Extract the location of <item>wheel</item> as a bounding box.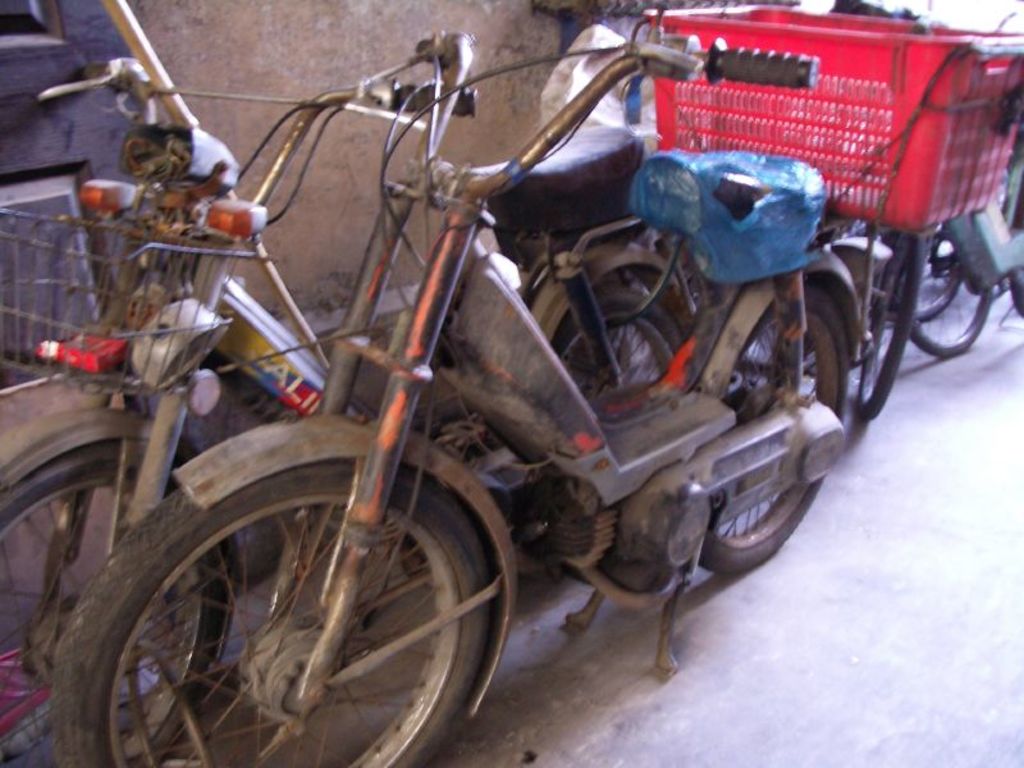
region(541, 250, 712, 531).
